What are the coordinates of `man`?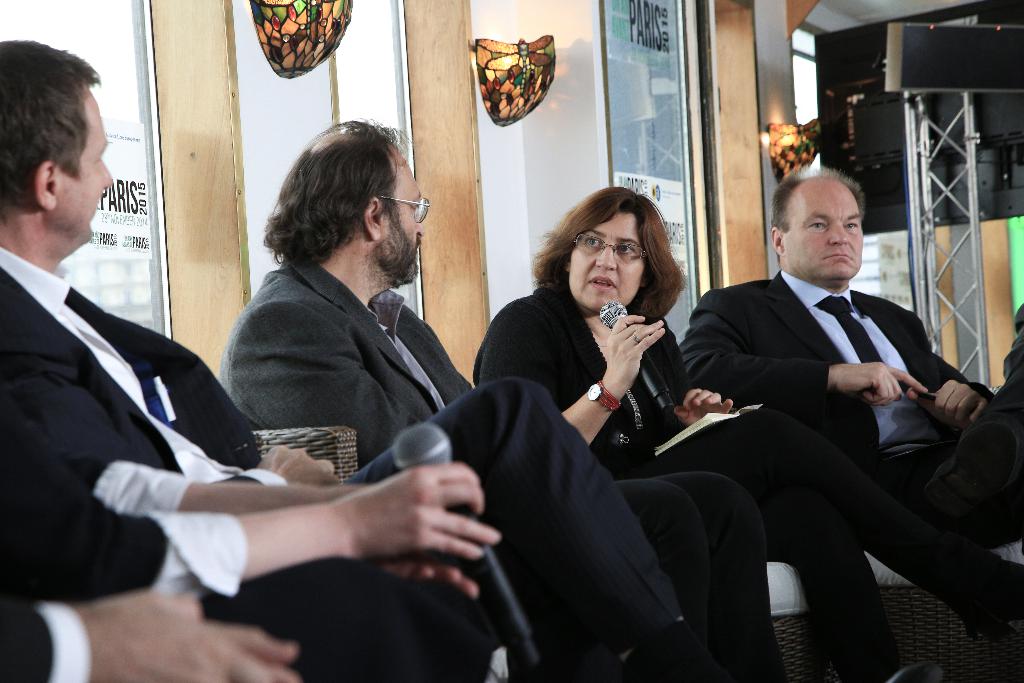
detection(0, 38, 698, 682).
